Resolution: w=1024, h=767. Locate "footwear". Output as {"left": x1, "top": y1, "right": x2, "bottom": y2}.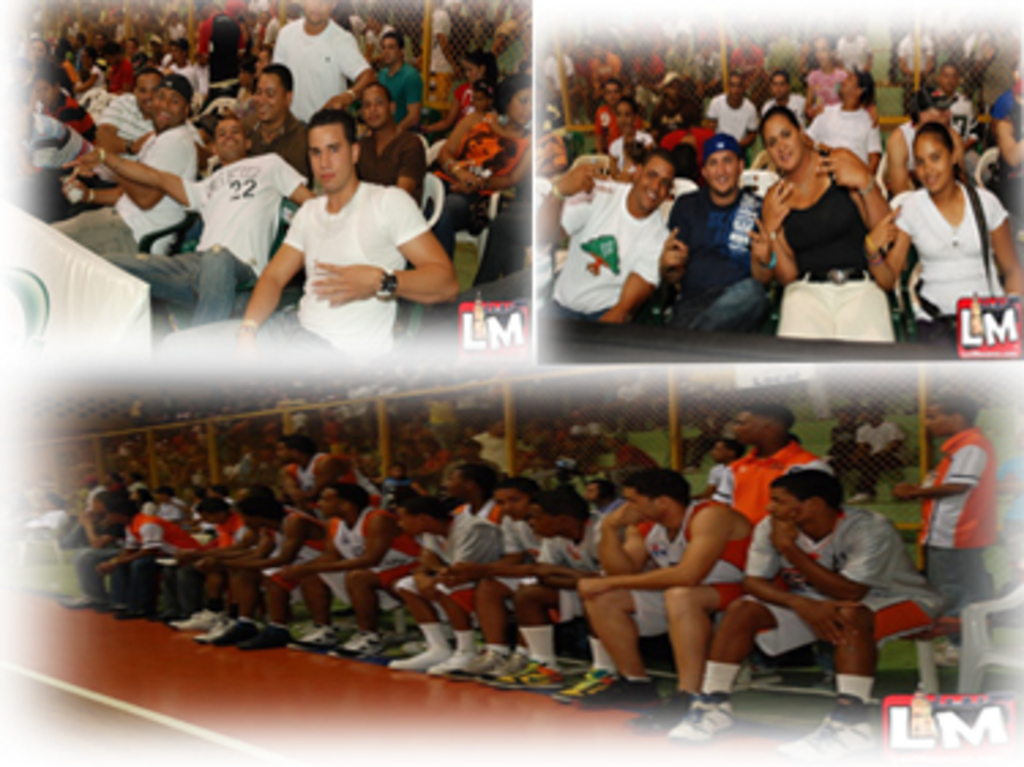
{"left": 475, "top": 647, "right": 527, "bottom": 685}.
